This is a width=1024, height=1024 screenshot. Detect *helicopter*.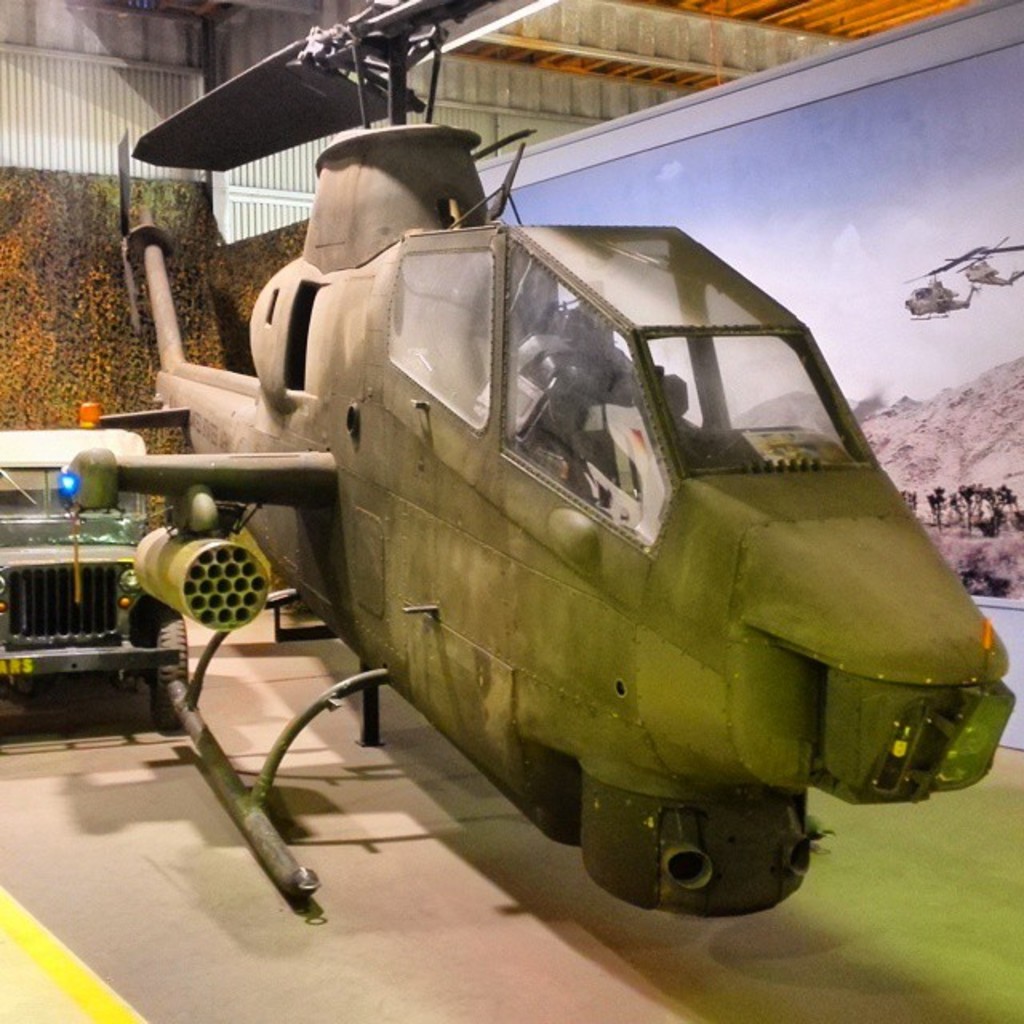
[899, 245, 986, 318].
